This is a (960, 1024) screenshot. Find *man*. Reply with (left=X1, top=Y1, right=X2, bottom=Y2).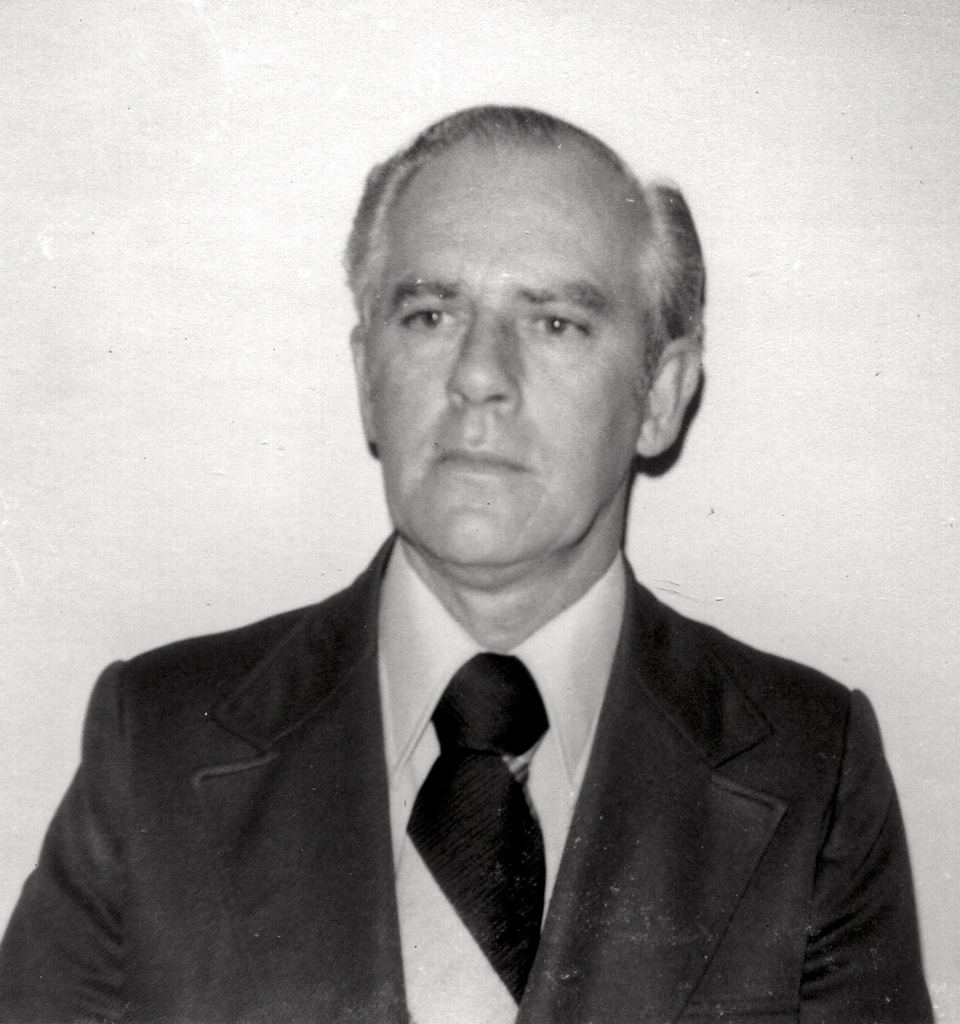
(left=0, top=111, right=959, bottom=1018).
